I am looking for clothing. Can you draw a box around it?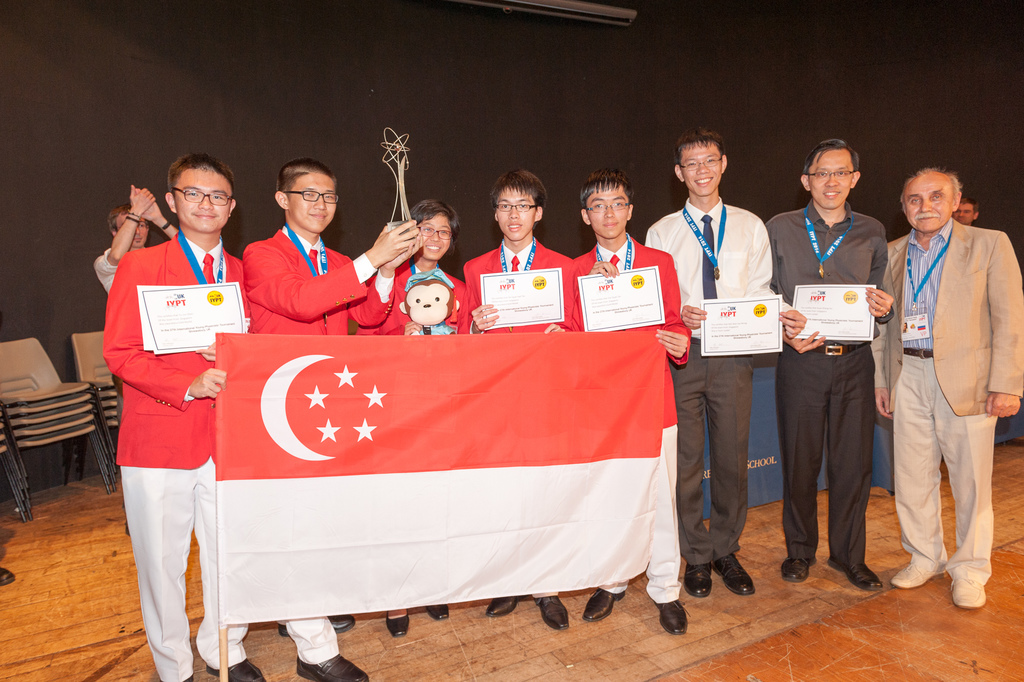
Sure, the bounding box is locate(645, 190, 776, 567).
